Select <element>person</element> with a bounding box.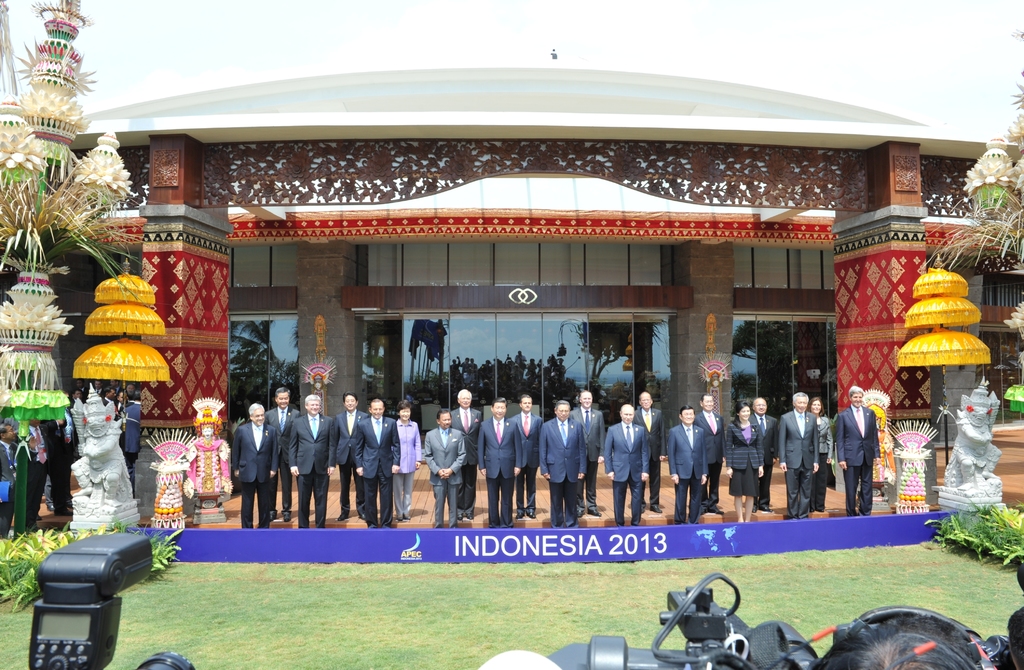
{"left": 506, "top": 391, "right": 550, "bottom": 505}.
